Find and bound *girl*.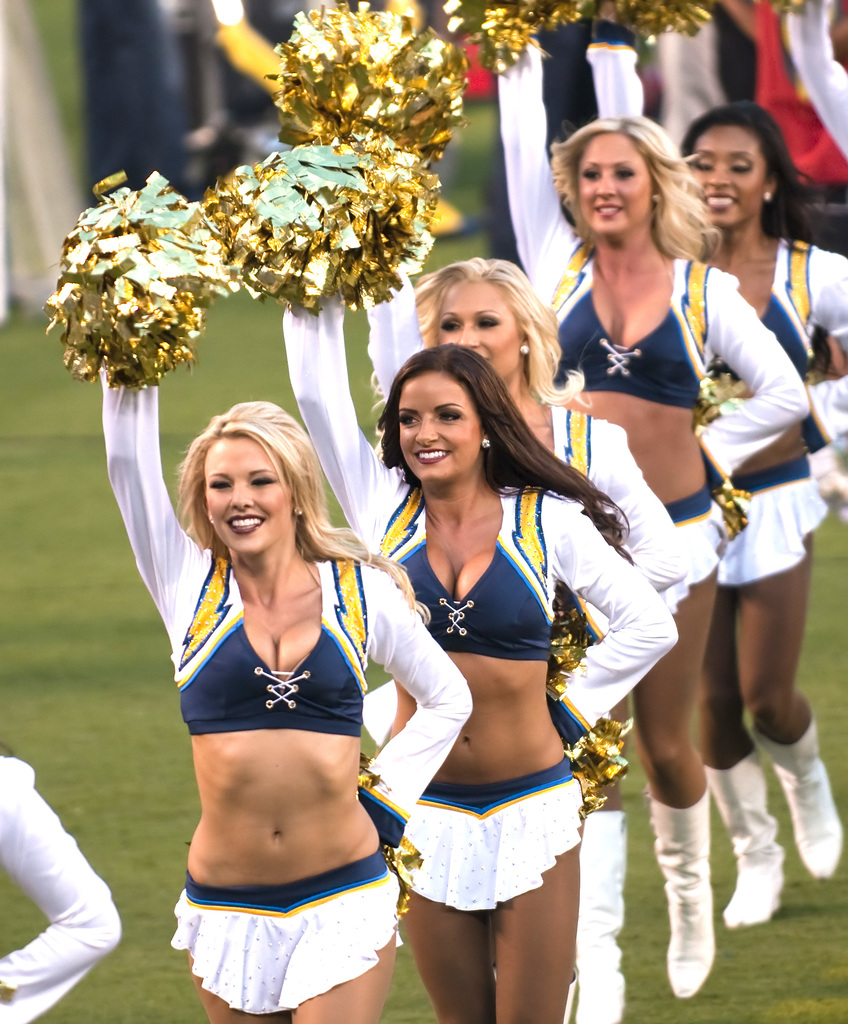
Bound: (273, 289, 675, 1023).
